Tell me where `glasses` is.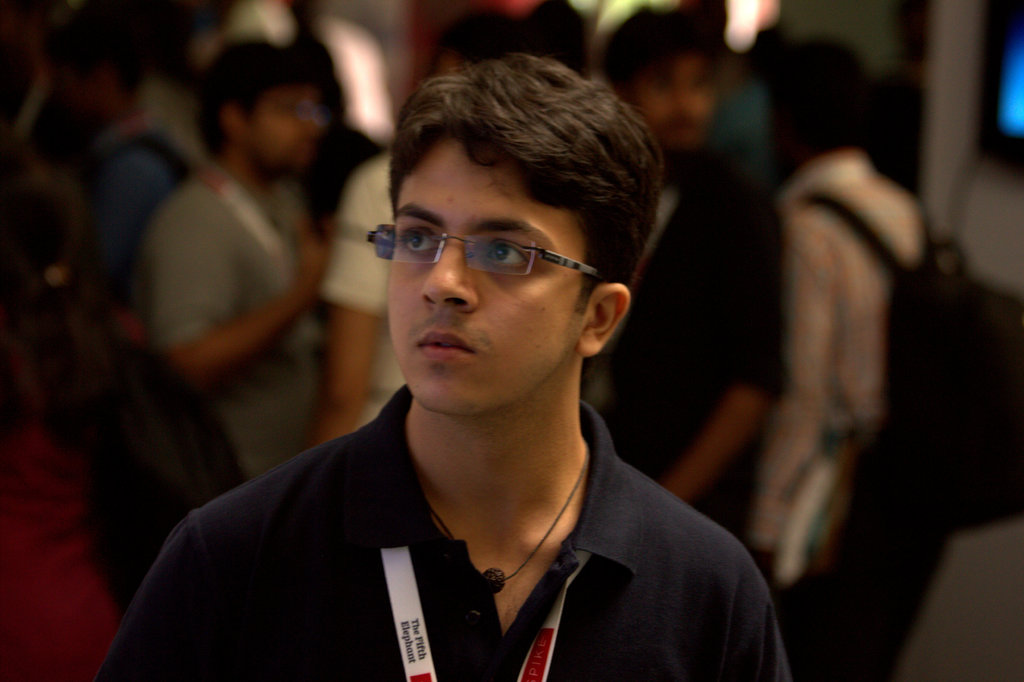
`glasses` is at locate(364, 222, 604, 282).
